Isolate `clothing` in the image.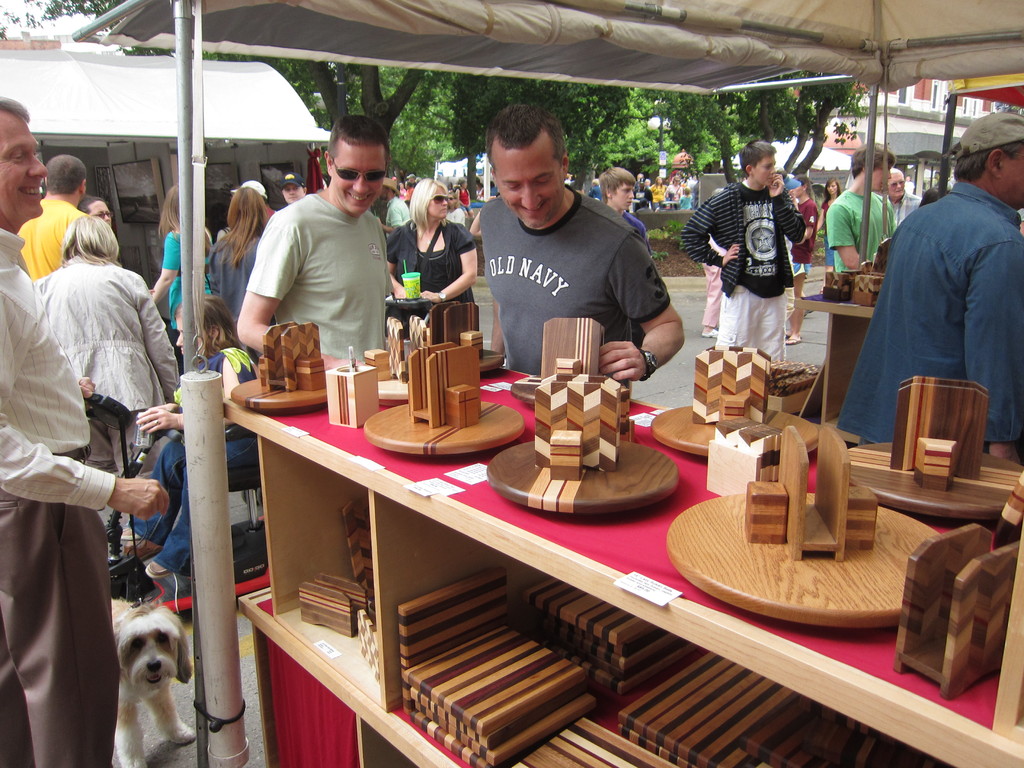
Isolated region: [left=384, top=220, right=478, bottom=308].
